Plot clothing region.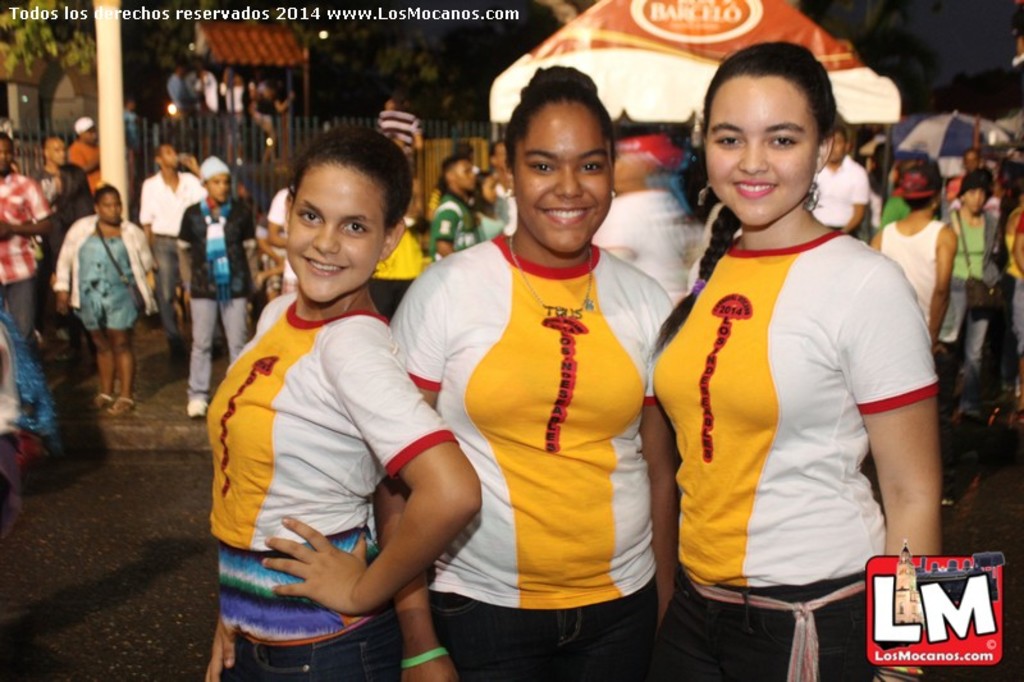
Plotted at {"x1": 138, "y1": 171, "x2": 212, "y2": 345}.
